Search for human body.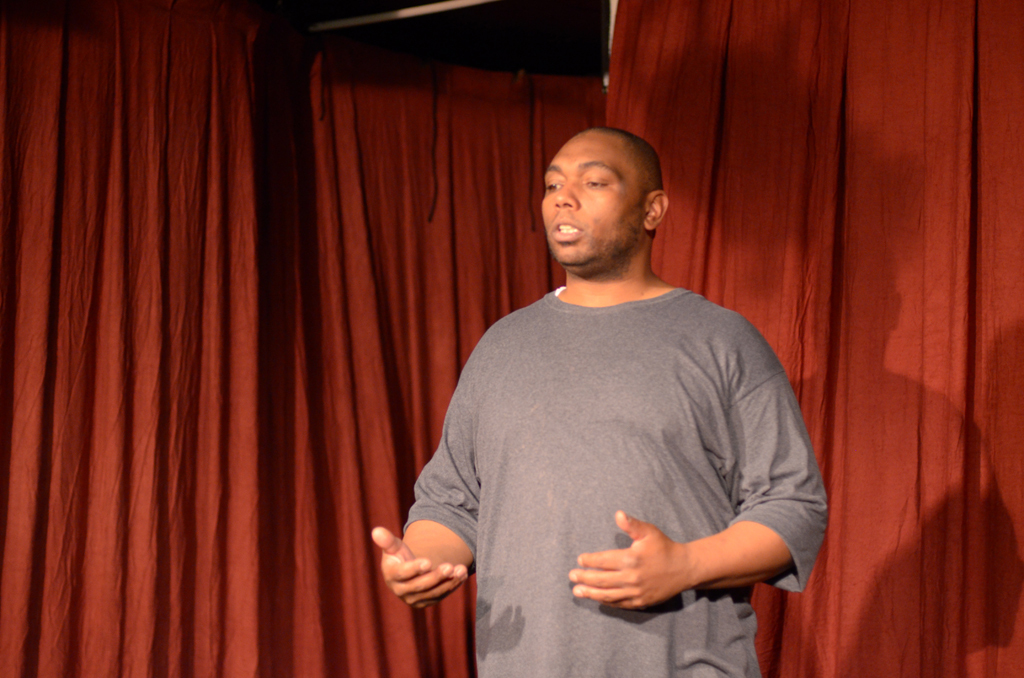
Found at (403,117,815,677).
